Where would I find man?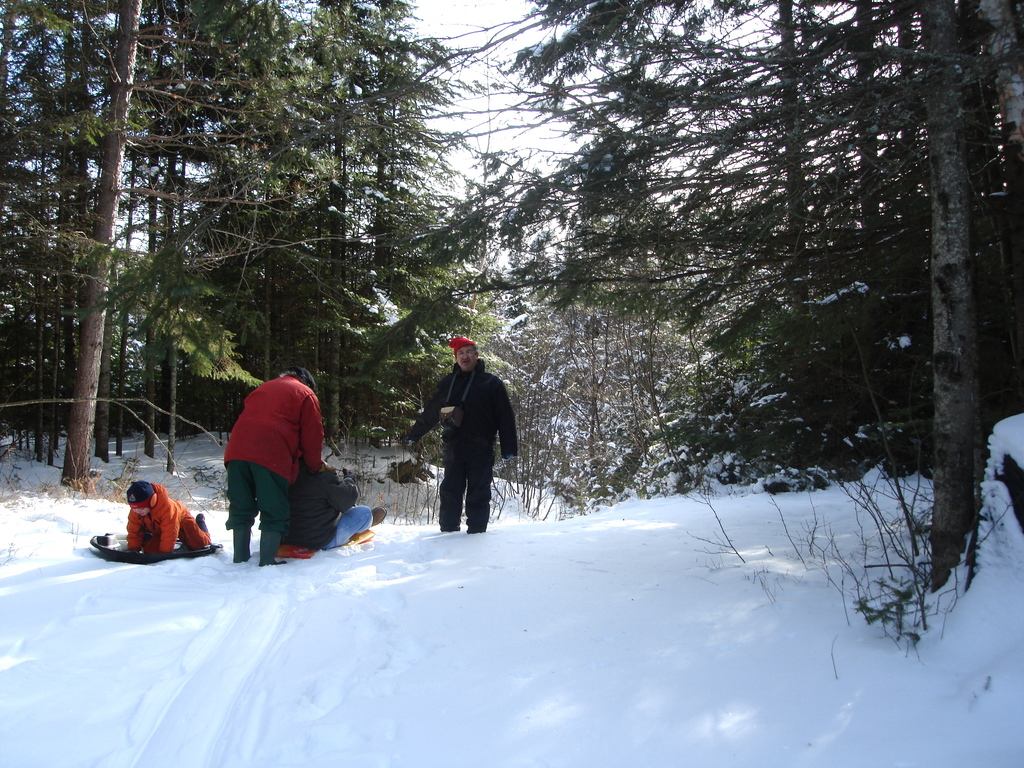
At [x1=405, y1=328, x2=522, y2=536].
